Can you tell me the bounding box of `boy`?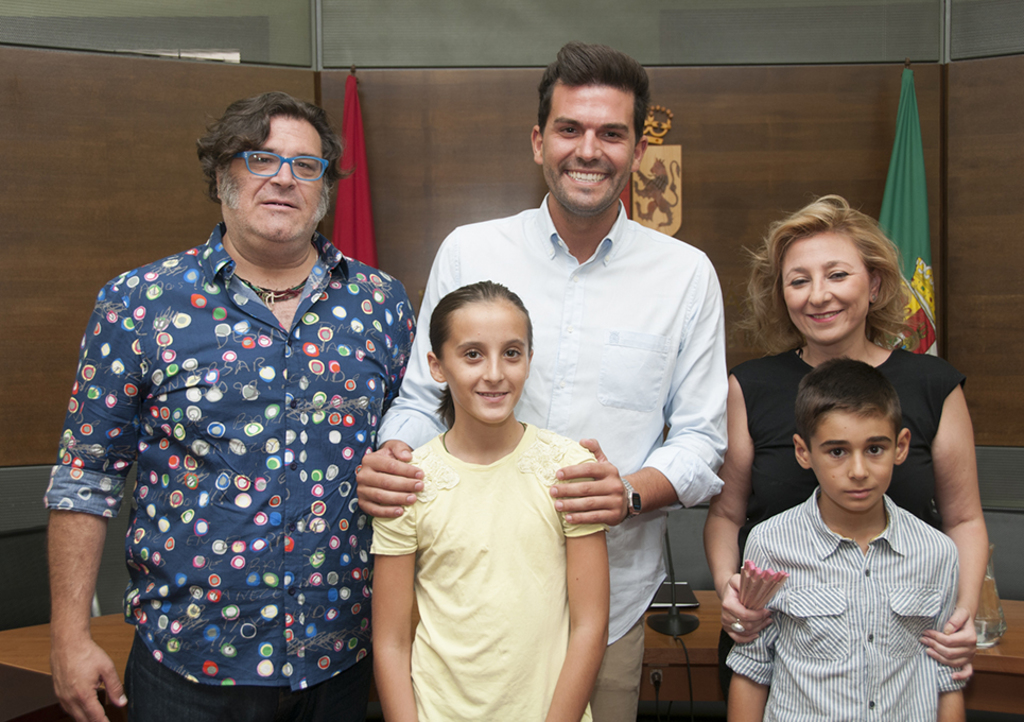
box=[715, 345, 988, 721].
